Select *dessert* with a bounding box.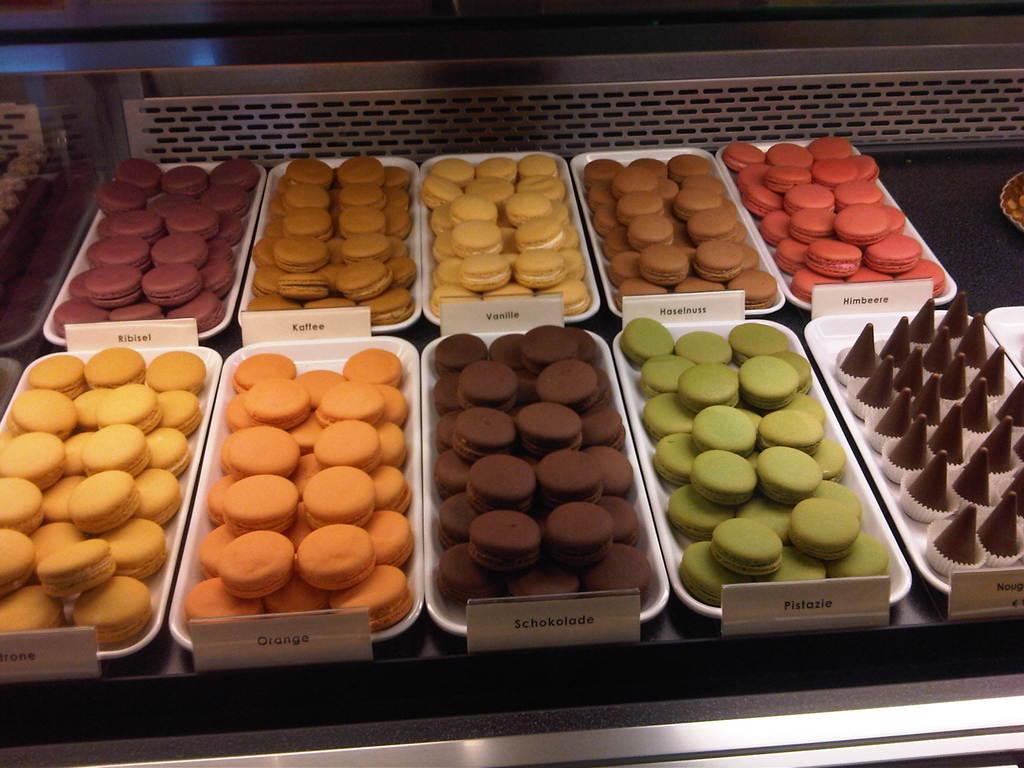
696:445:752:504.
